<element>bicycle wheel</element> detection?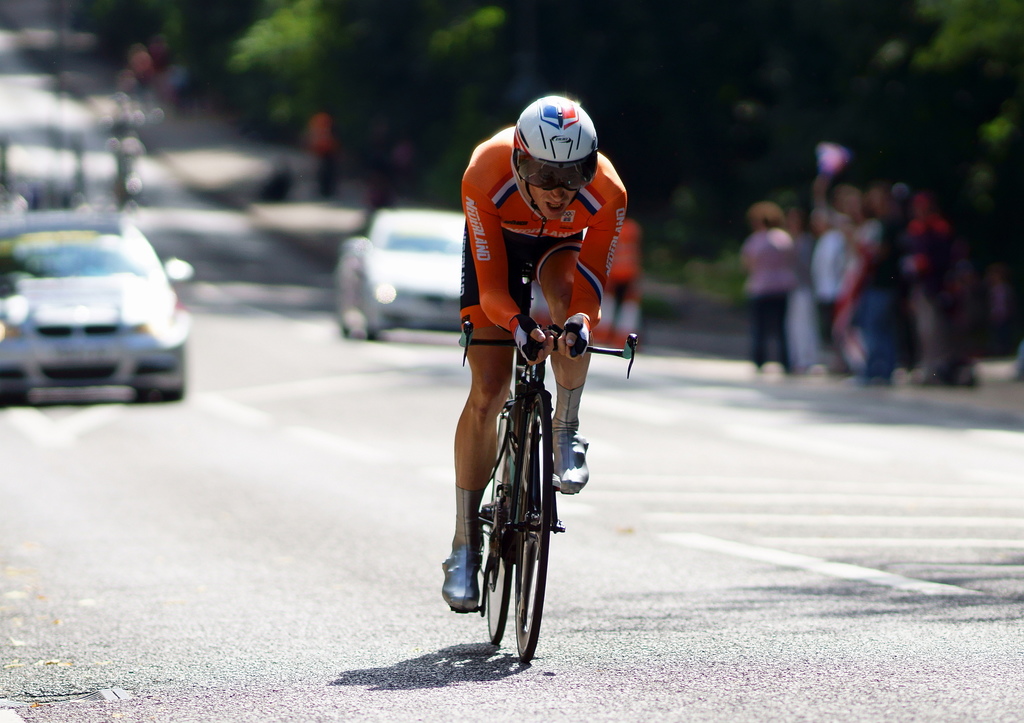
bbox(479, 391, 516, 649)
